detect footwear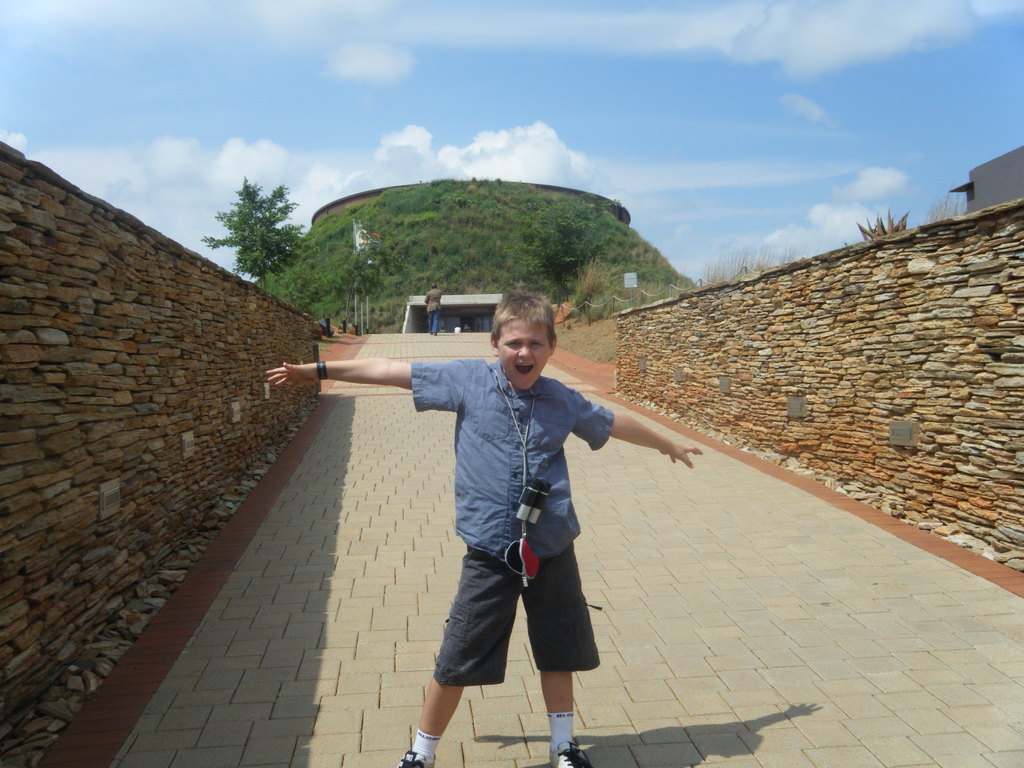
<bbox>550, 739, 594, 767</bbox>
